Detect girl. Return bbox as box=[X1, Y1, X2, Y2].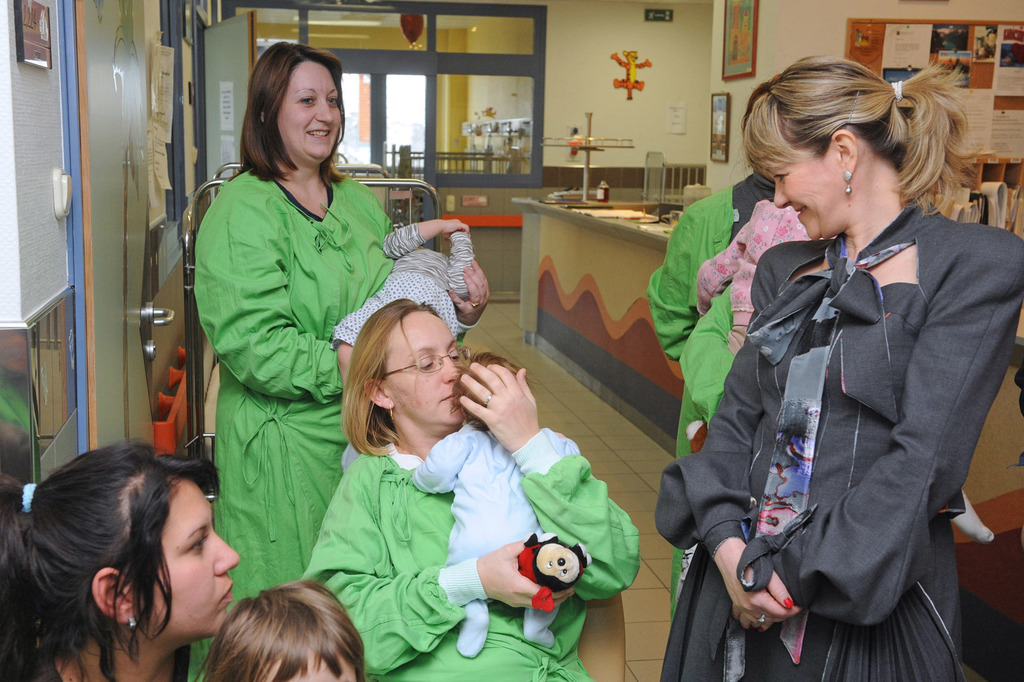
box=[0, 446, 236, 681].
